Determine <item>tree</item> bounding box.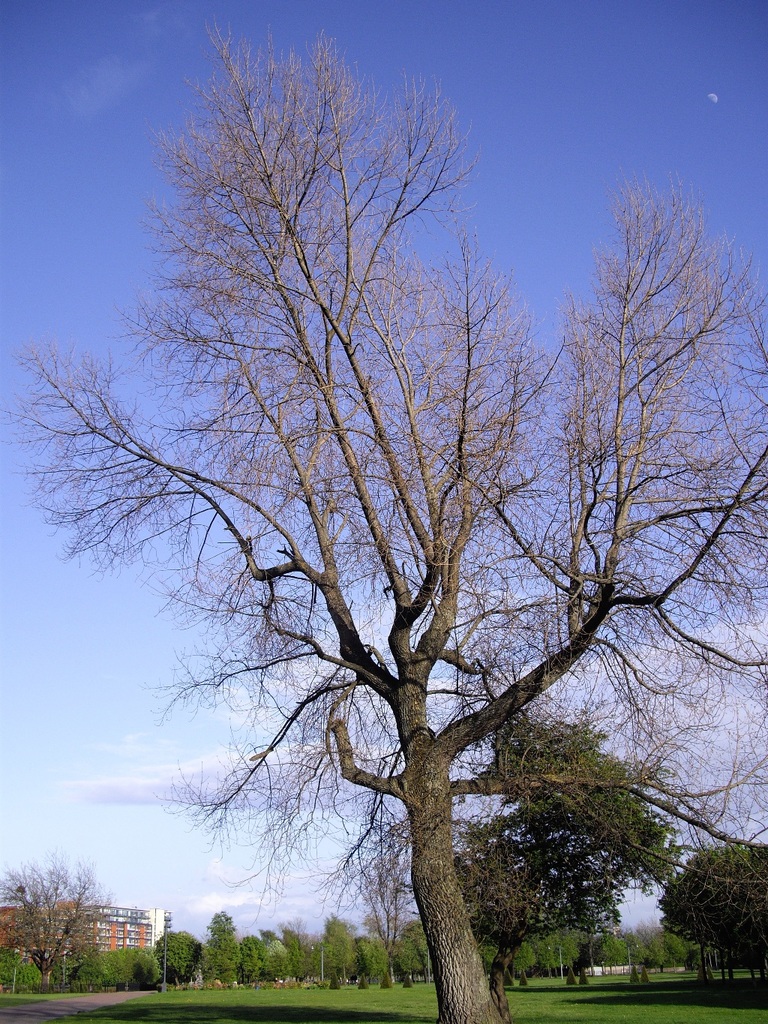
Determined: [x1=155, y1=924, x2=201, y2=989].
